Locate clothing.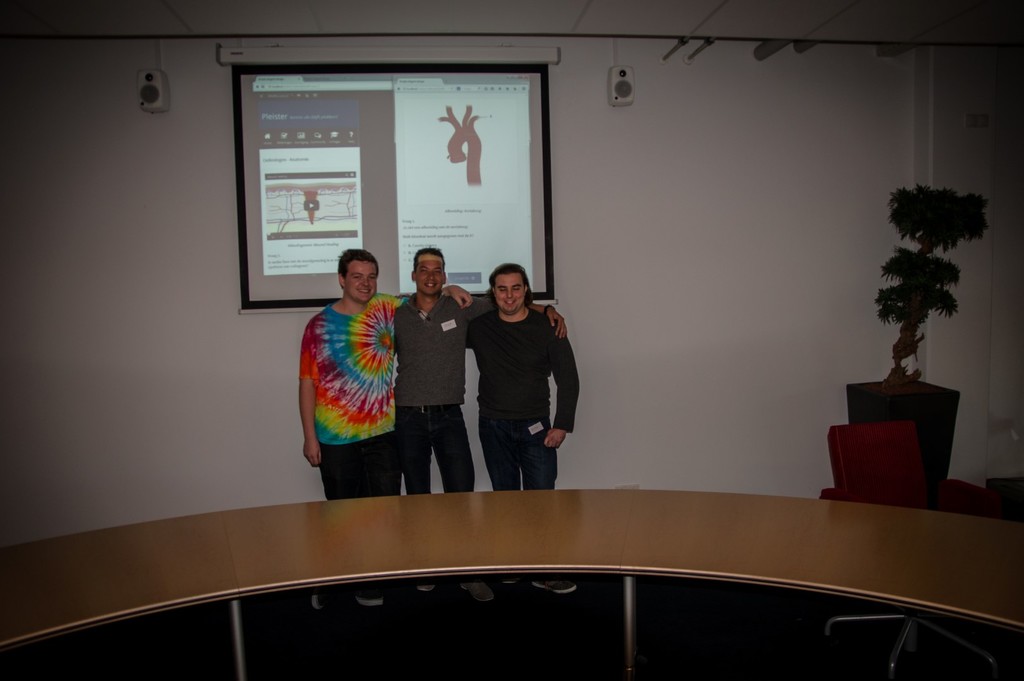
Bounding box: rect(394, 296, 500, 412).
